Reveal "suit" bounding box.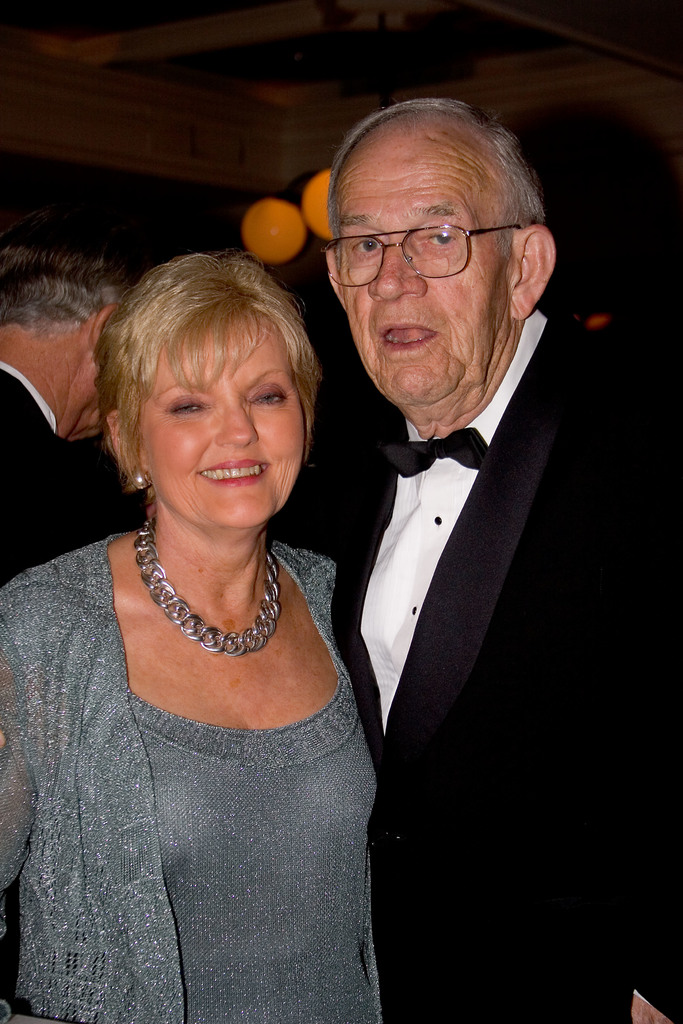
Revealed: <box>333,314,682,1023</box>.
